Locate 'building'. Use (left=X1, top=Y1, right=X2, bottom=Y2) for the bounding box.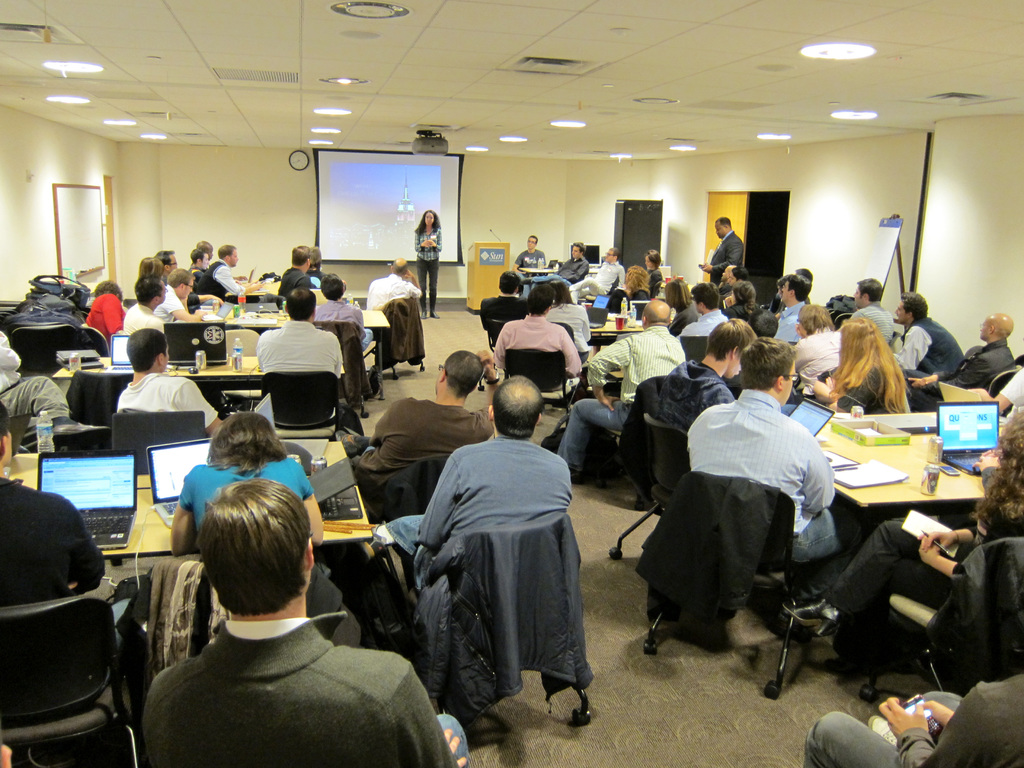
(left=1, top=0, right=1023, bottom=767).
